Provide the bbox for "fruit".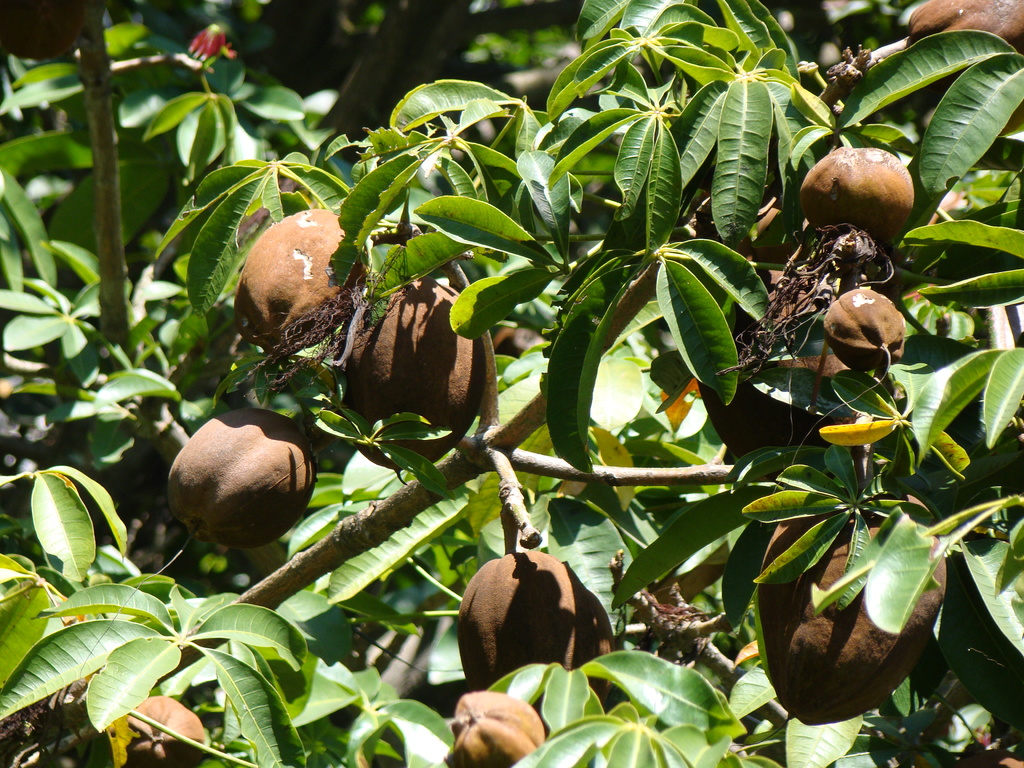
454:547:612:695.
